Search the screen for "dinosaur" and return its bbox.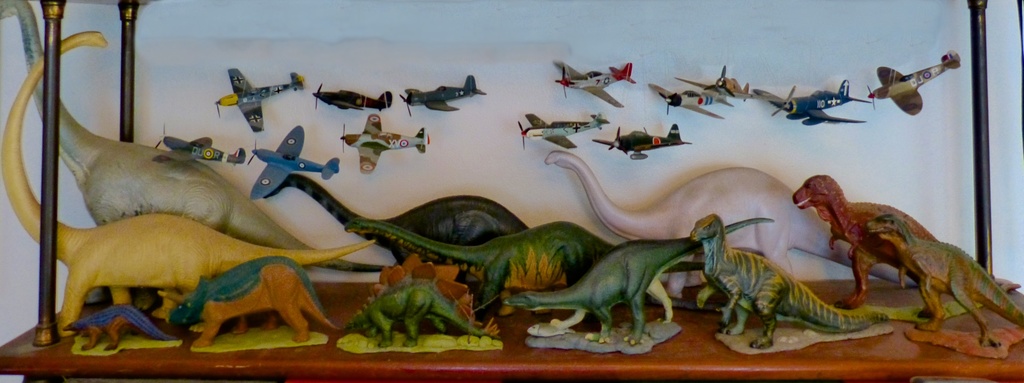
Found: l=262, t=169, r=531, b=263.
